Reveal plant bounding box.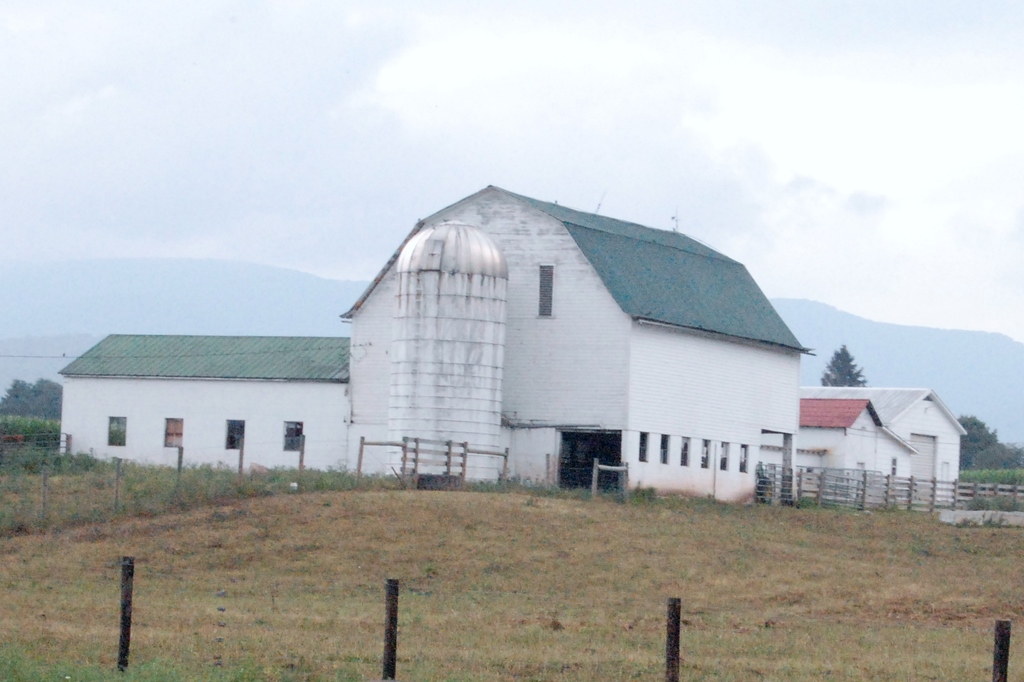
Revealed: l=784, t=491, r=838, b=510.
